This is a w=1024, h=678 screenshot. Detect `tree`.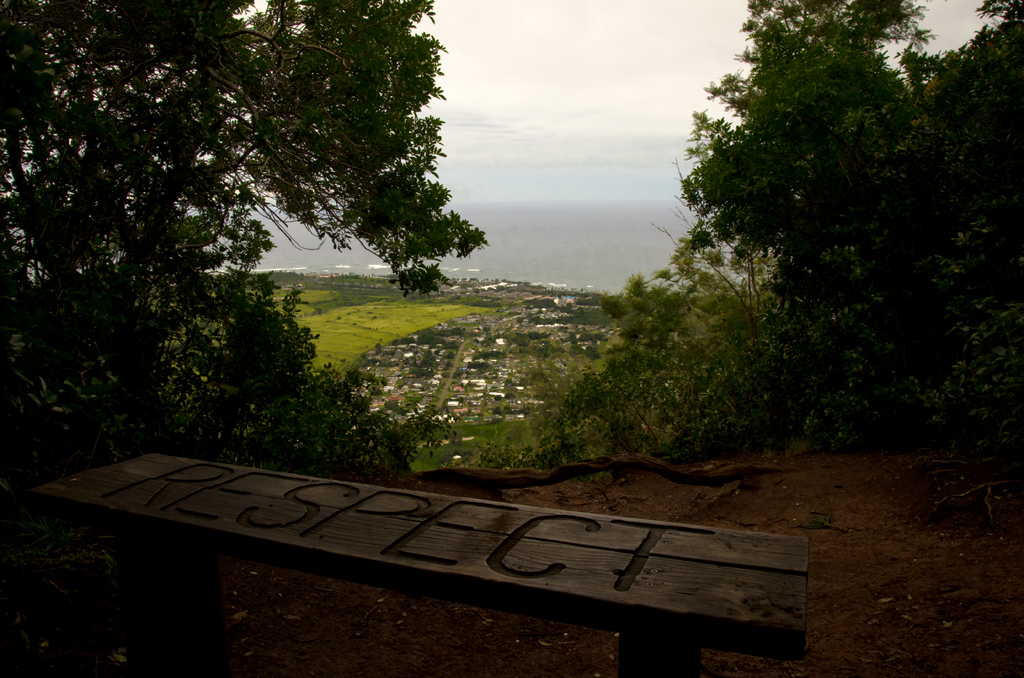
x1=36 y1=22 x2=483 y2=453.
